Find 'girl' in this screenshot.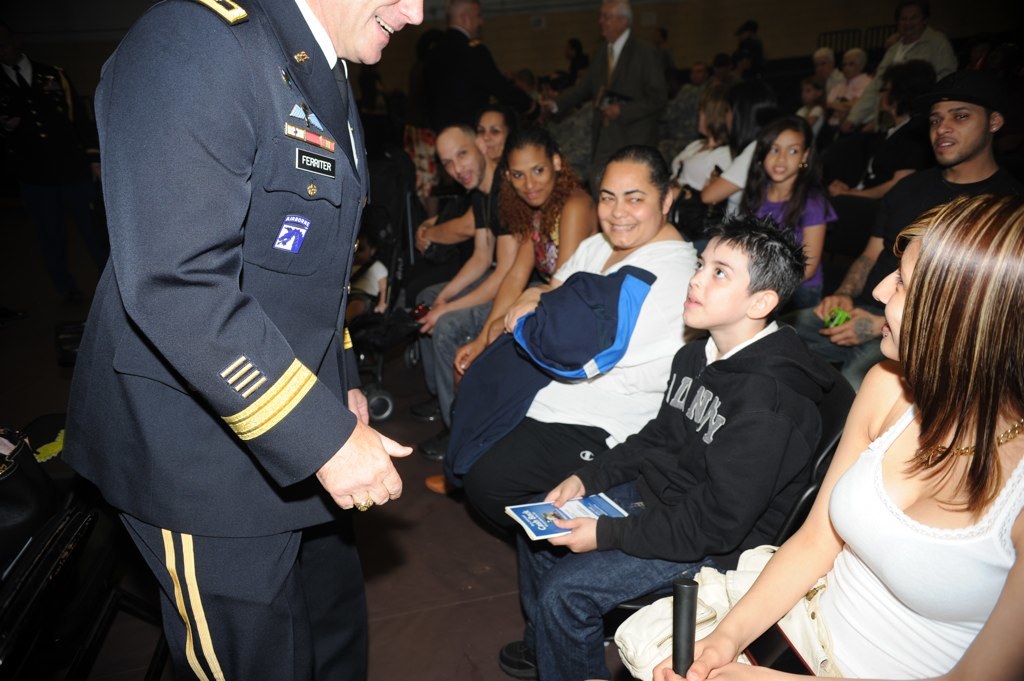
The bounding box for 'girl' is pyautogui.locateOnScreen(733, 112, 835, 310).
